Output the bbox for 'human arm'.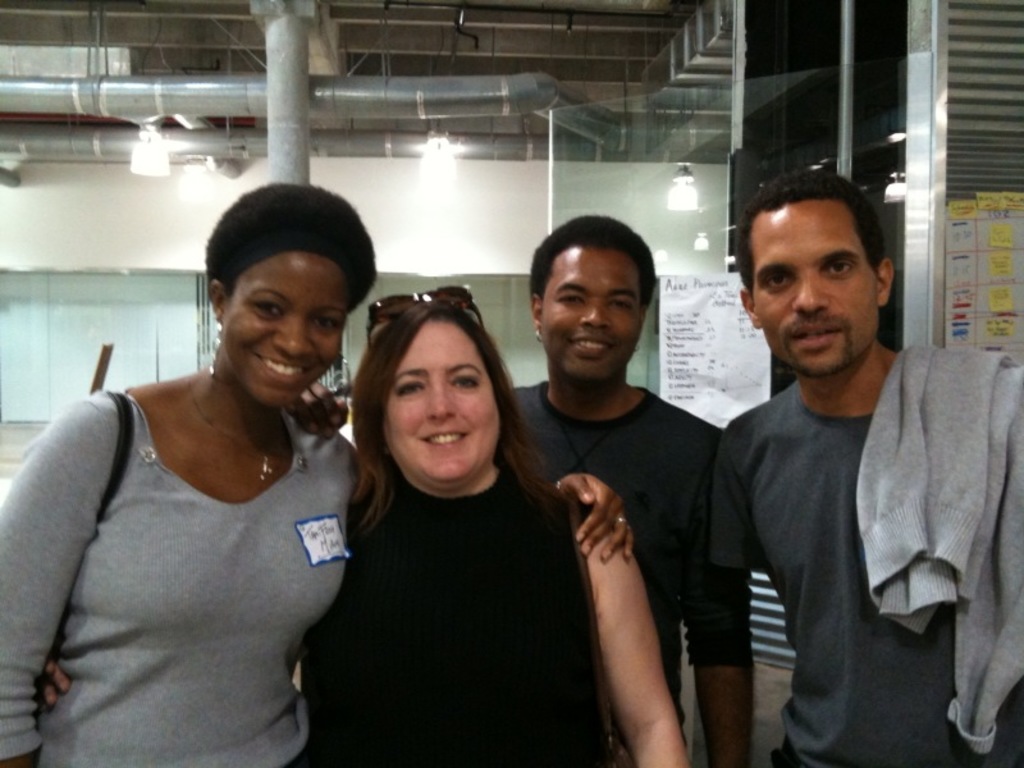
l=561, t=471, r=635, b=570.
